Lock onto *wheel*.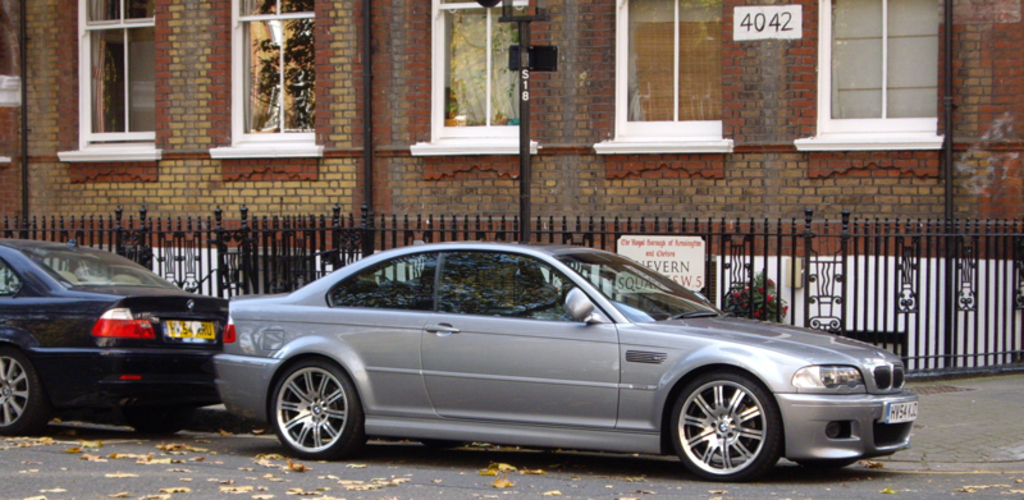
Locked: BBox(672, 382, 776, 468).
